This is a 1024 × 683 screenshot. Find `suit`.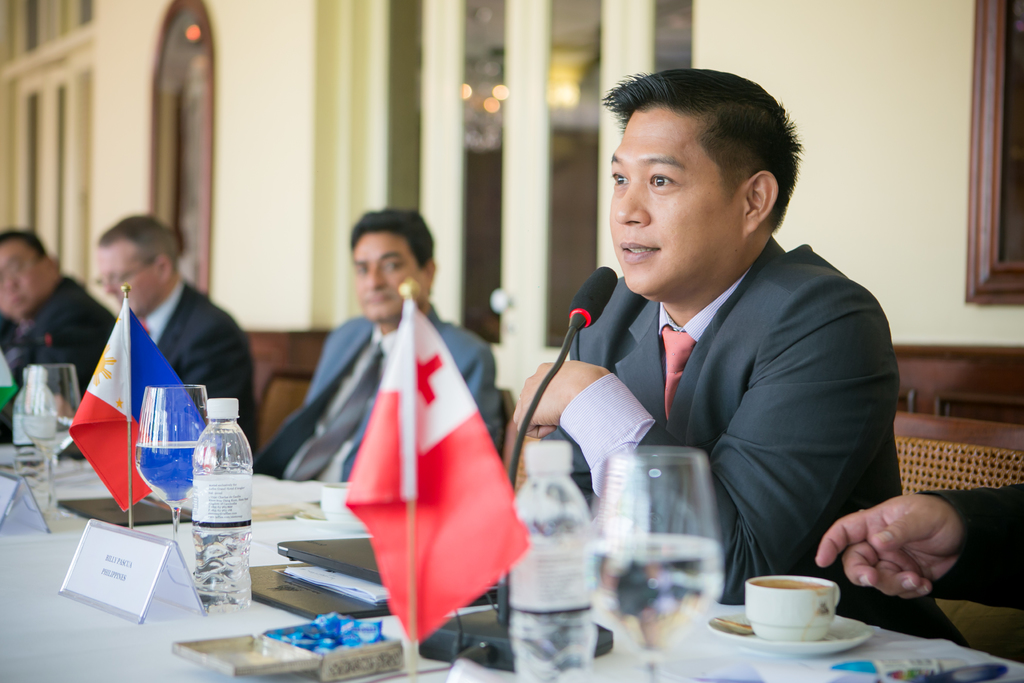
Bounding box: (x1=919, y1=483, x2=1023, y2=613).
